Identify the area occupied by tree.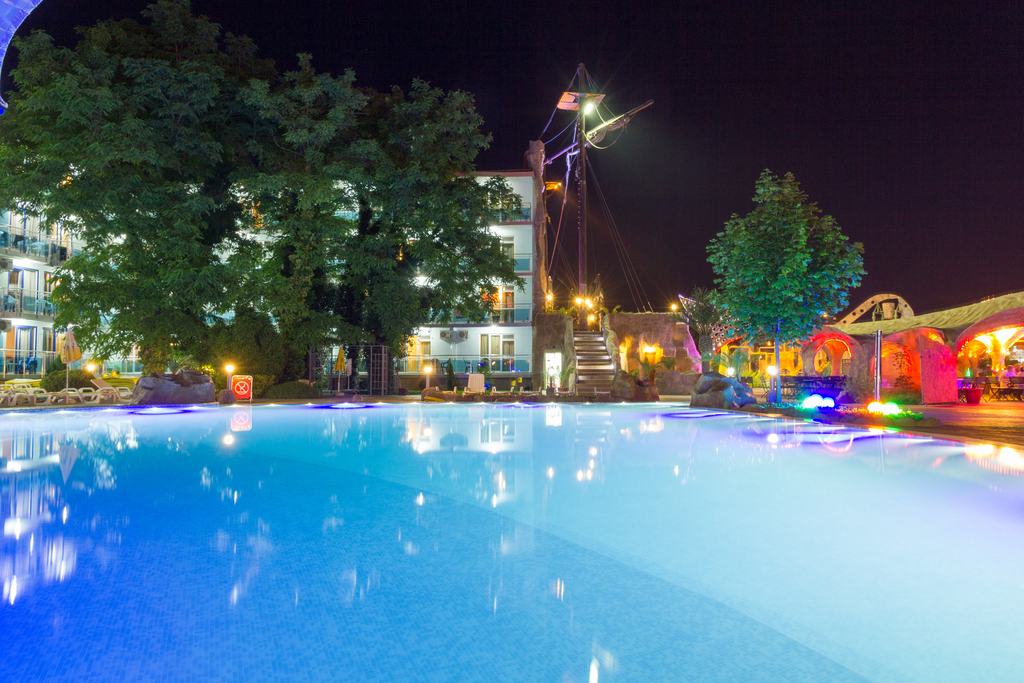
Area: bbox(229, 31, 403, 390).
